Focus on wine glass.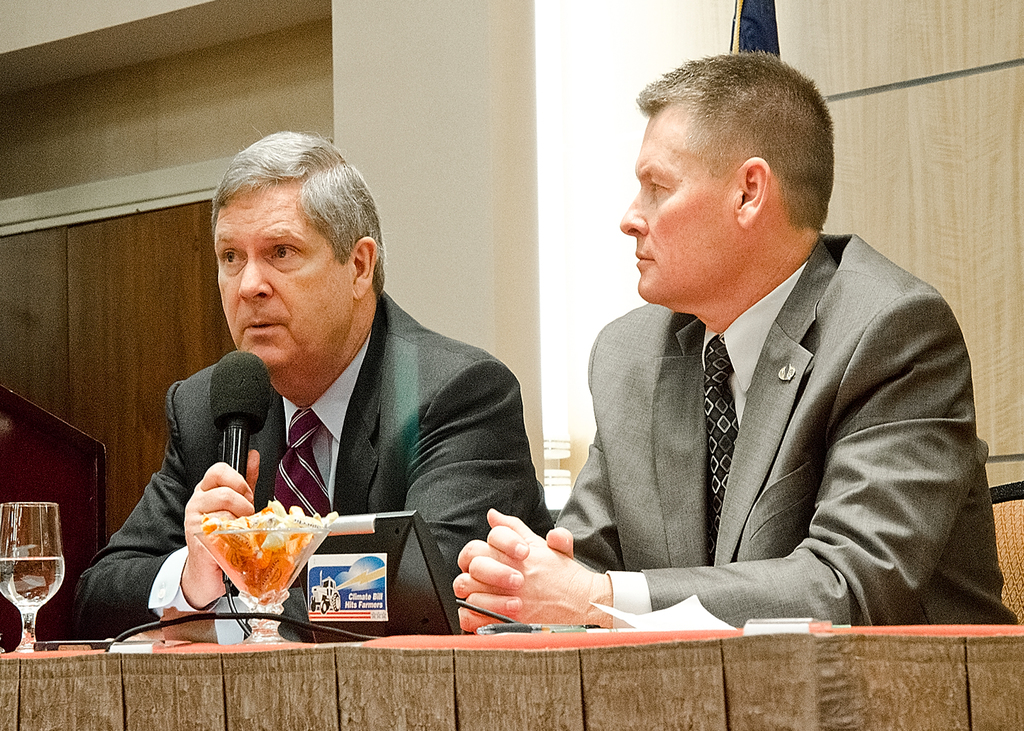
Focused at region(0, 501, 60, 647).
